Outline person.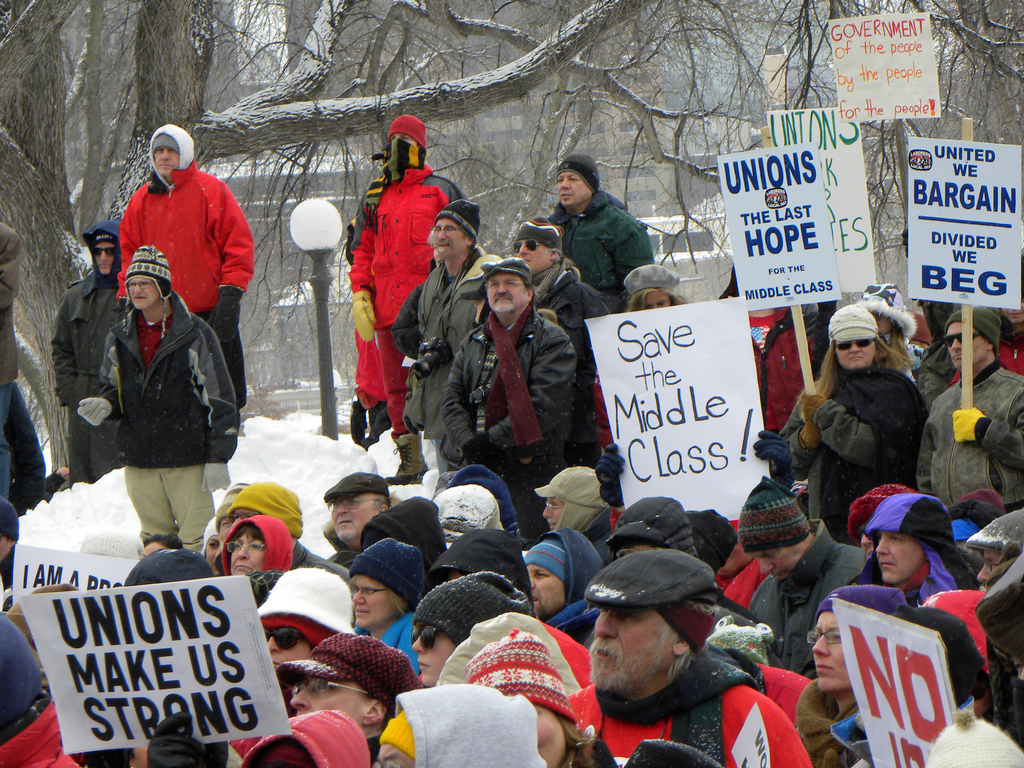
Outline: l=917, t=305, r=1023, b=511.
